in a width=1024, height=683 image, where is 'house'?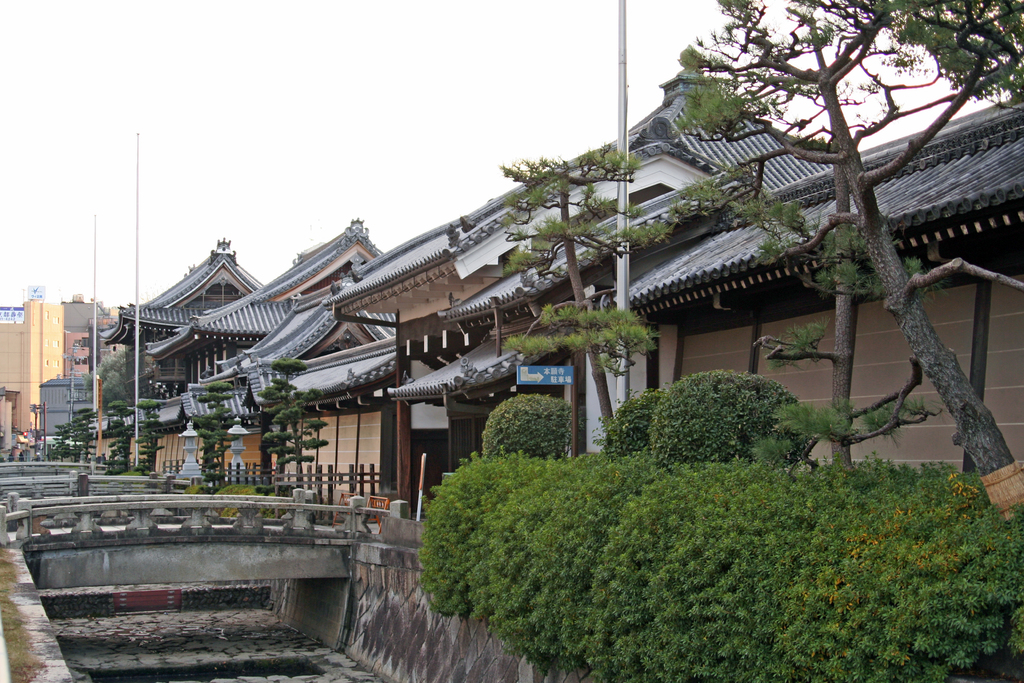
{"x1": 61, "y1": 293, "x2": 110, "y2": 377}.
